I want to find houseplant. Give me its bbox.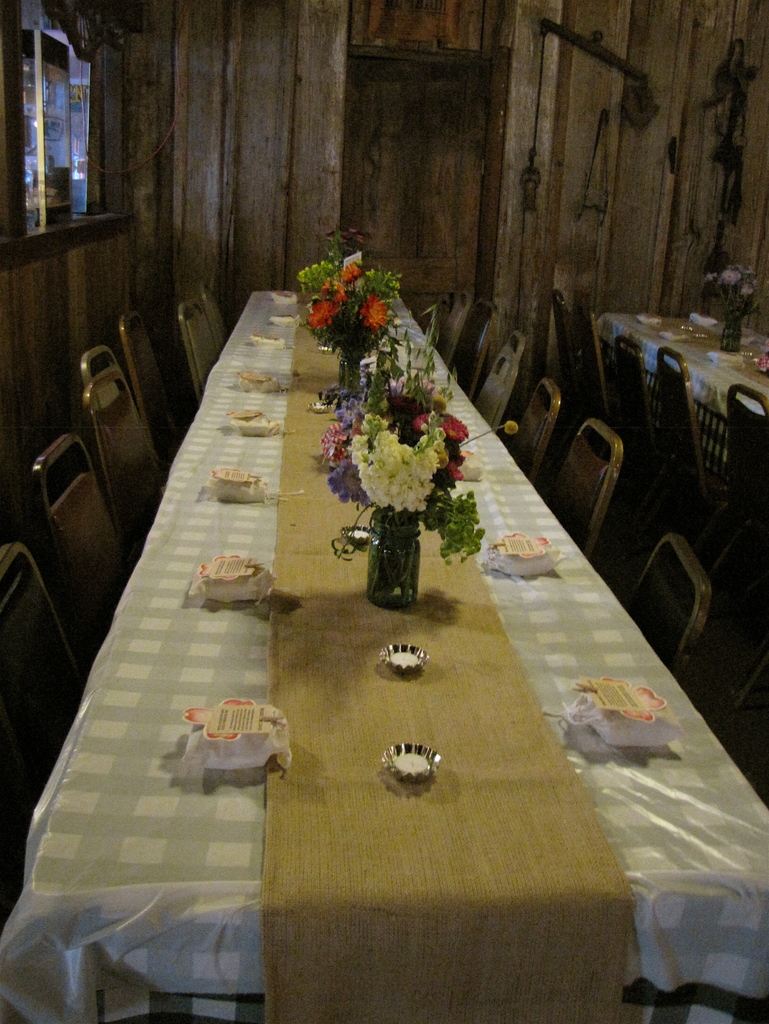
pyautogui.locateOnScreen(310, 307, 524, 612).
